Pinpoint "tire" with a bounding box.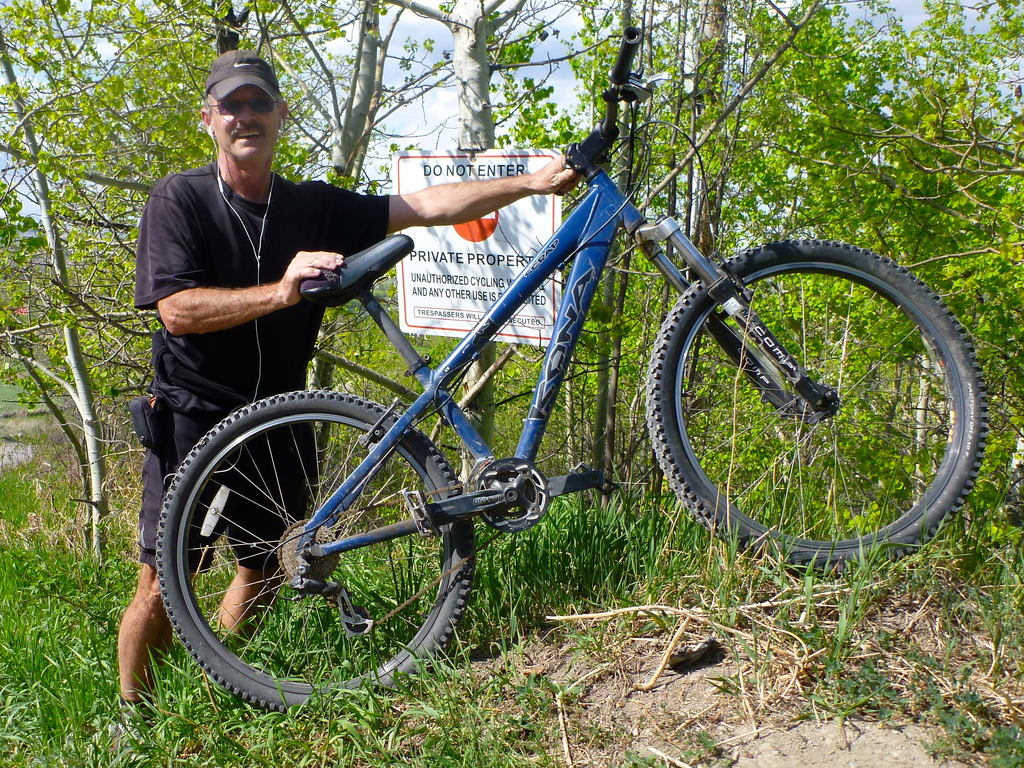
[x1=157, y1=400, x2=458, y2=703].
